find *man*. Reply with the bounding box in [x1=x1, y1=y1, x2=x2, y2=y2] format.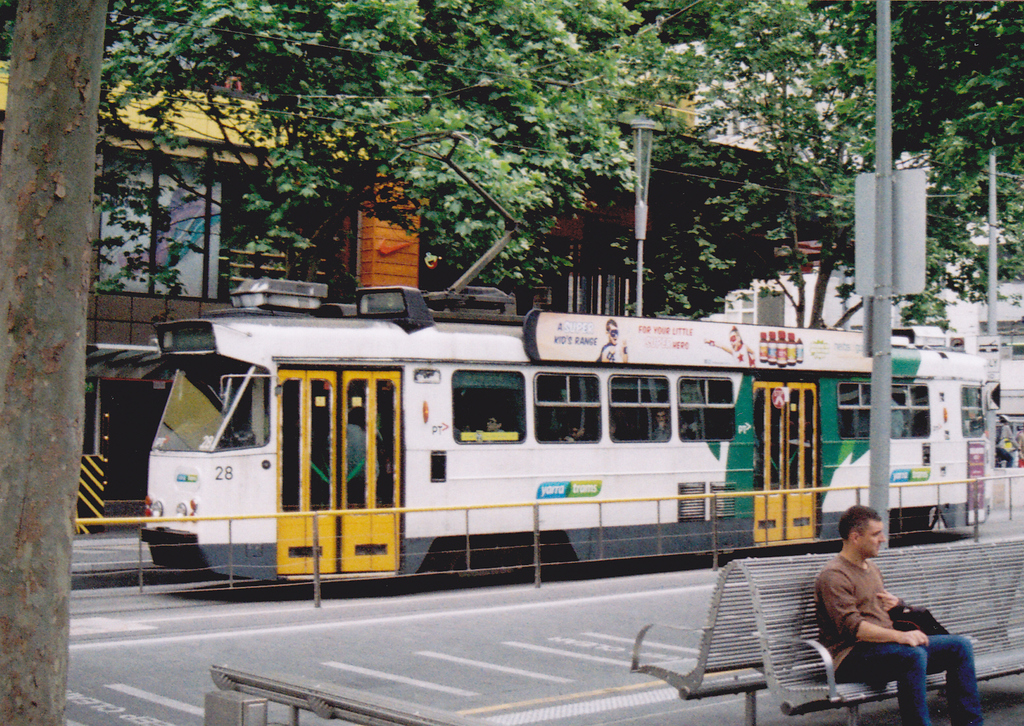
[x1=811, y1=521, x2=969, y2=711].
